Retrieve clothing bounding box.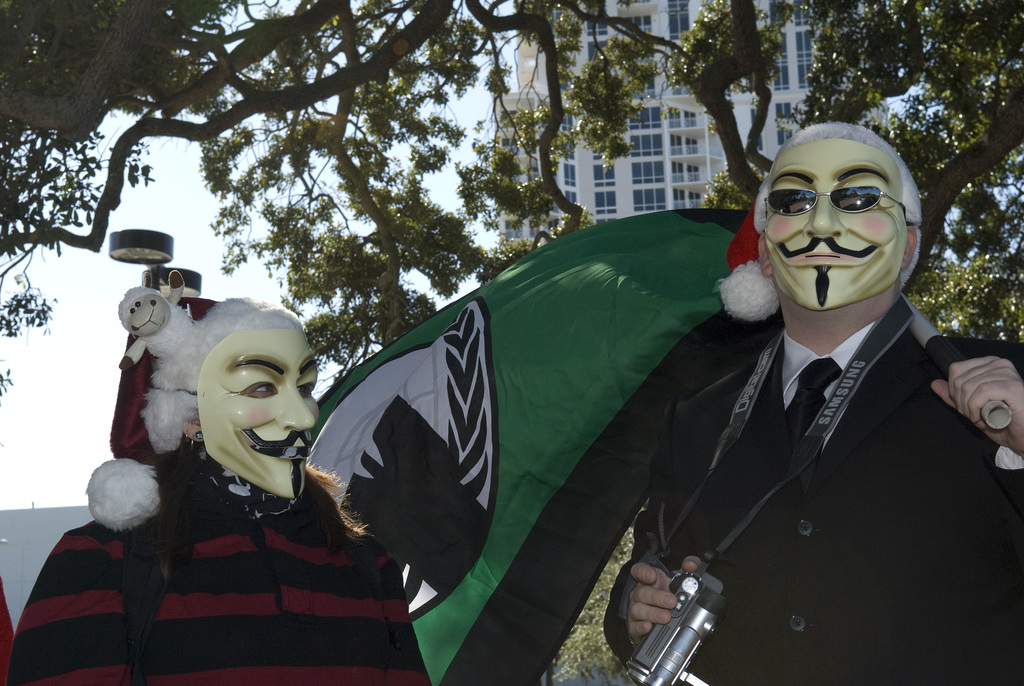
Bounding box: rect(10, 298, 433, 680).
